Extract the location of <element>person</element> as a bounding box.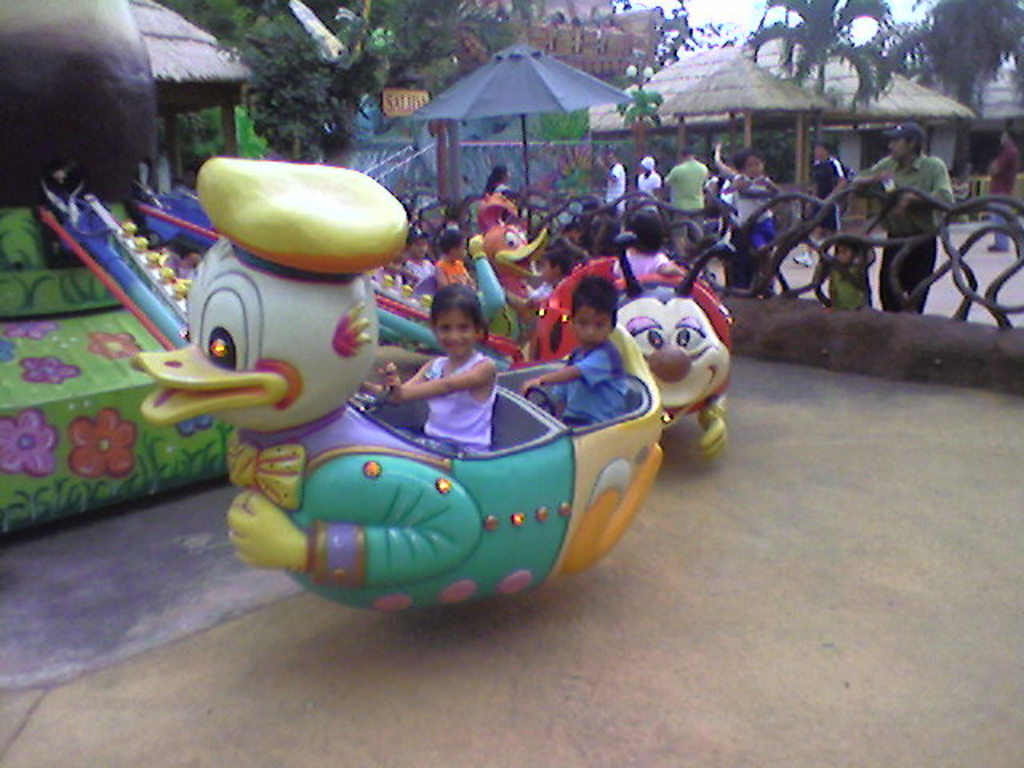
(522, 283, 630, 427).
